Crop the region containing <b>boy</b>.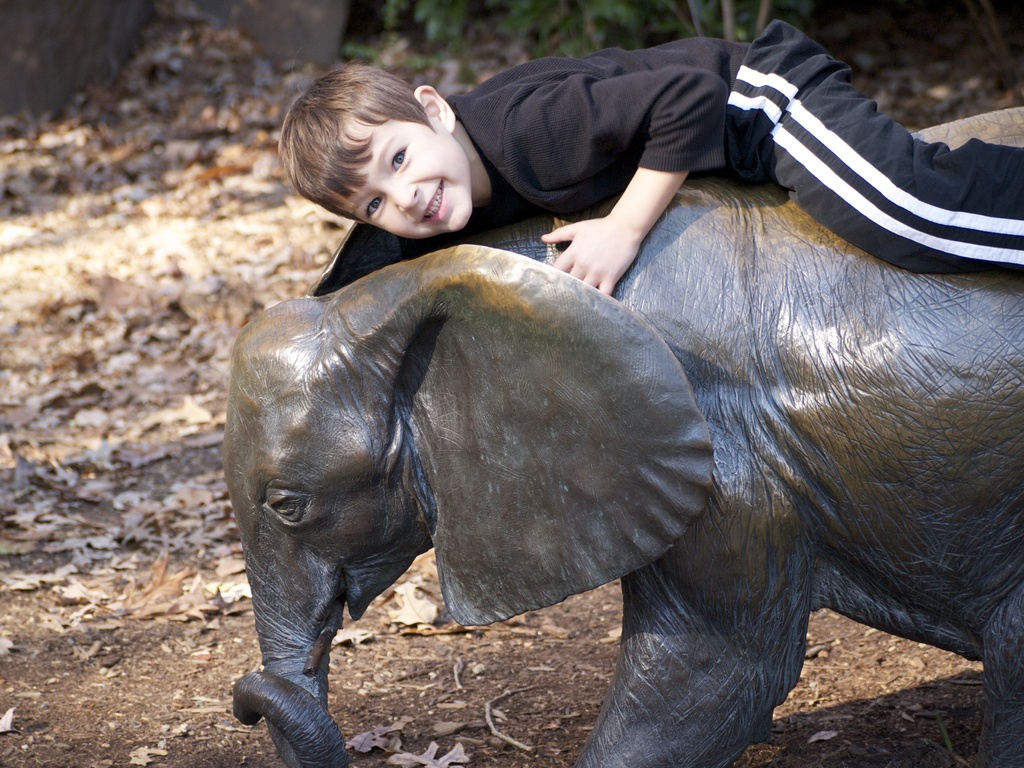
Crop region: box(277, 19, 1023, 298).
